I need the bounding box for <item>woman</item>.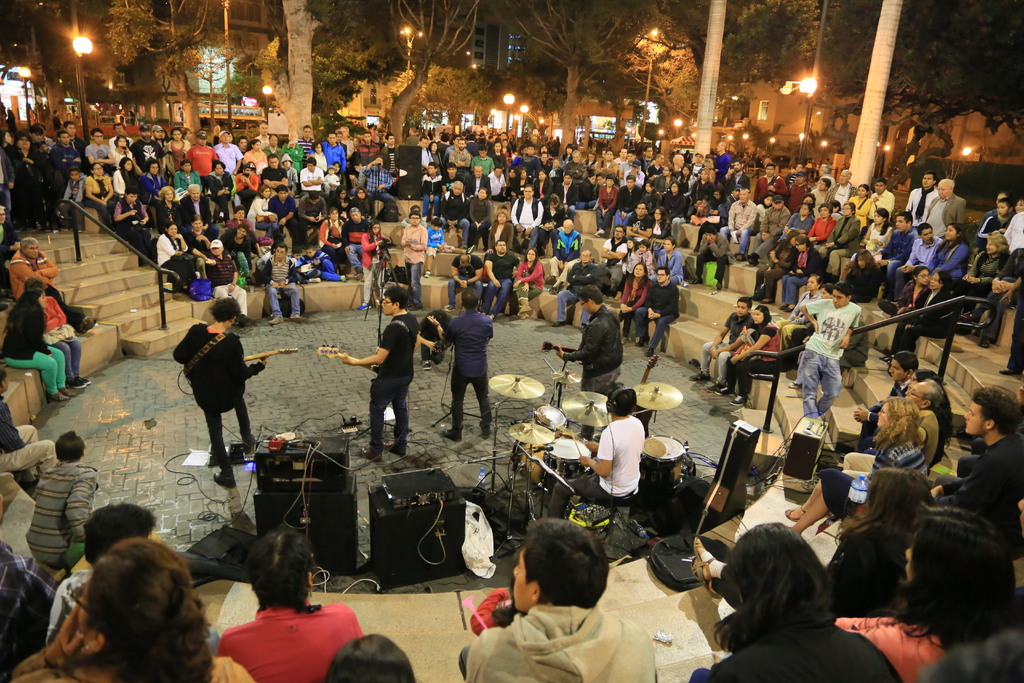
Here it is: bbox=[328, 184, 348, 210].
